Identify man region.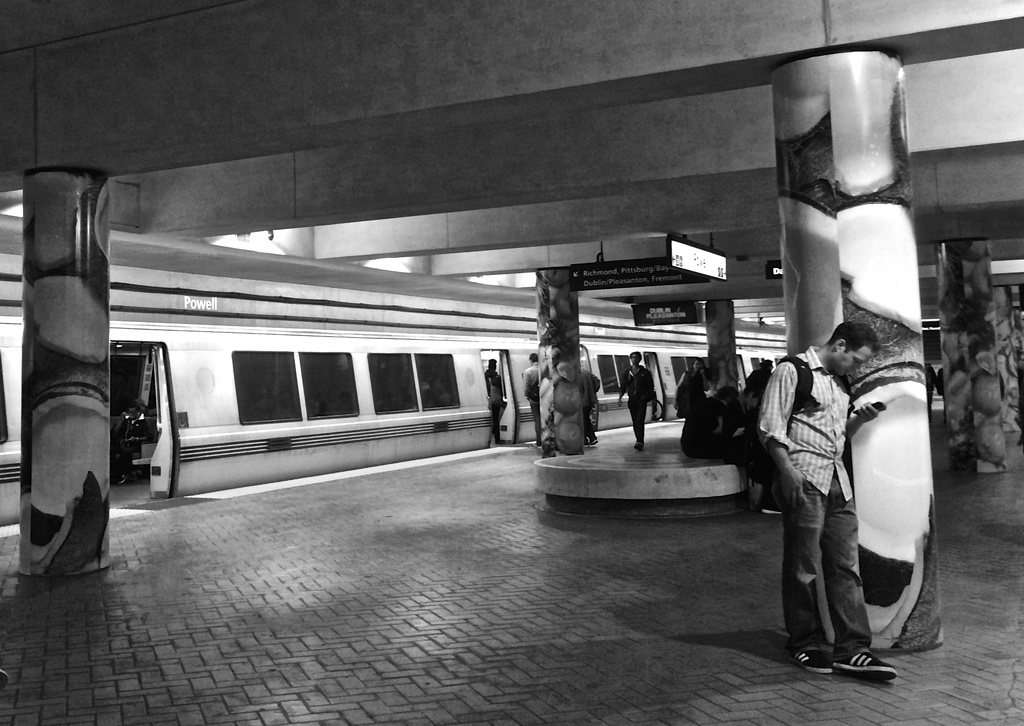
Region: 764,311,932,674.
